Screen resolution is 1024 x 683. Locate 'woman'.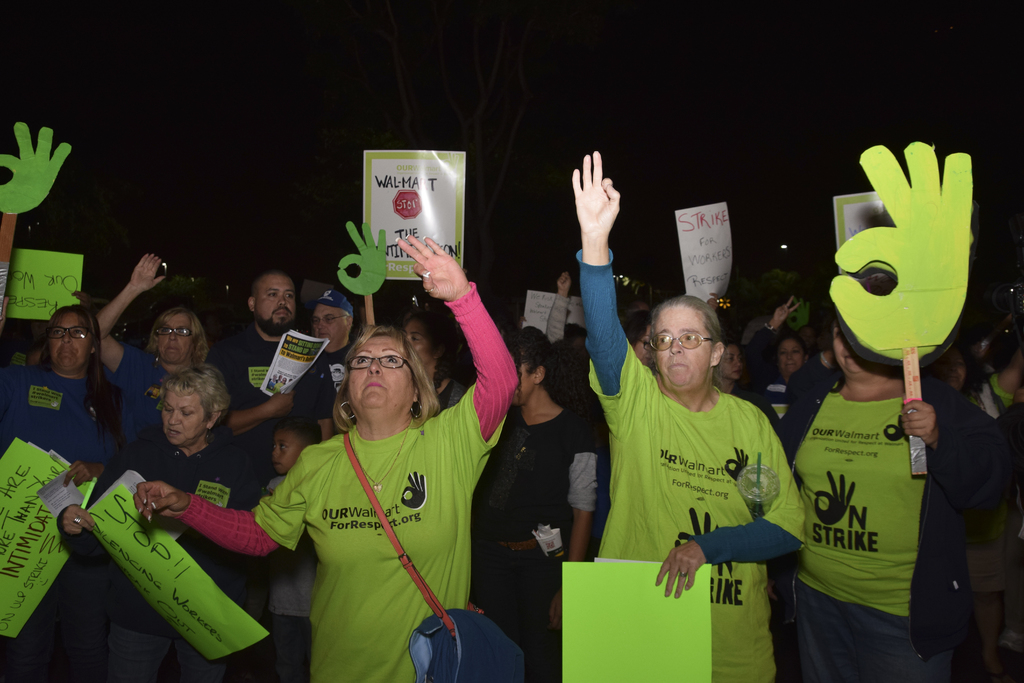
<region>774, 175, 981, 679</region>.
